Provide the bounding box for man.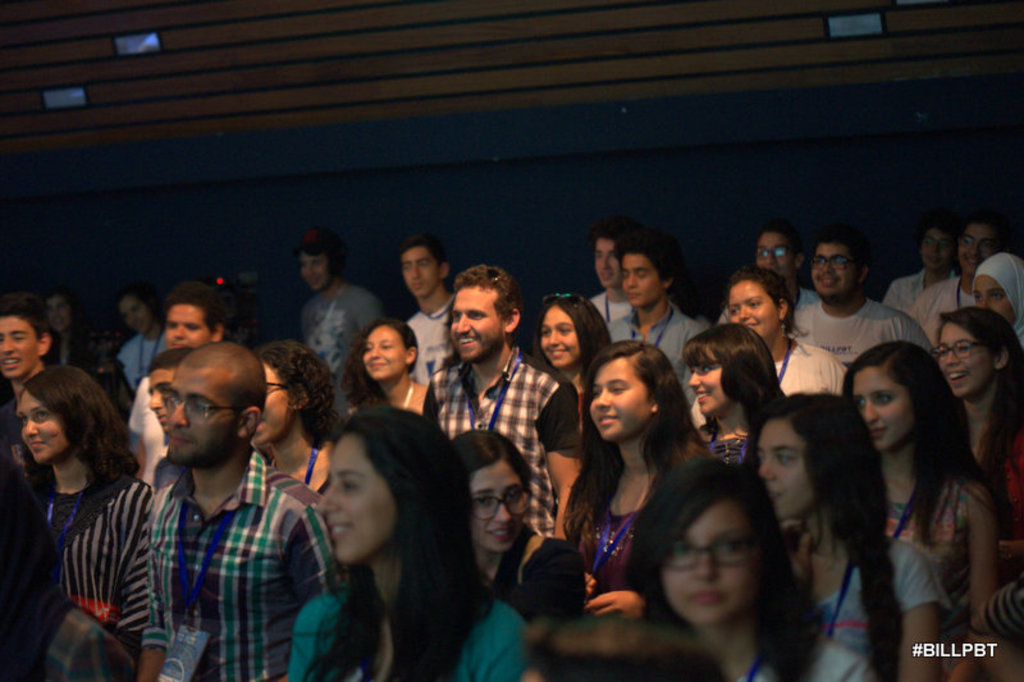
box=[598, 247, 716, 417].
